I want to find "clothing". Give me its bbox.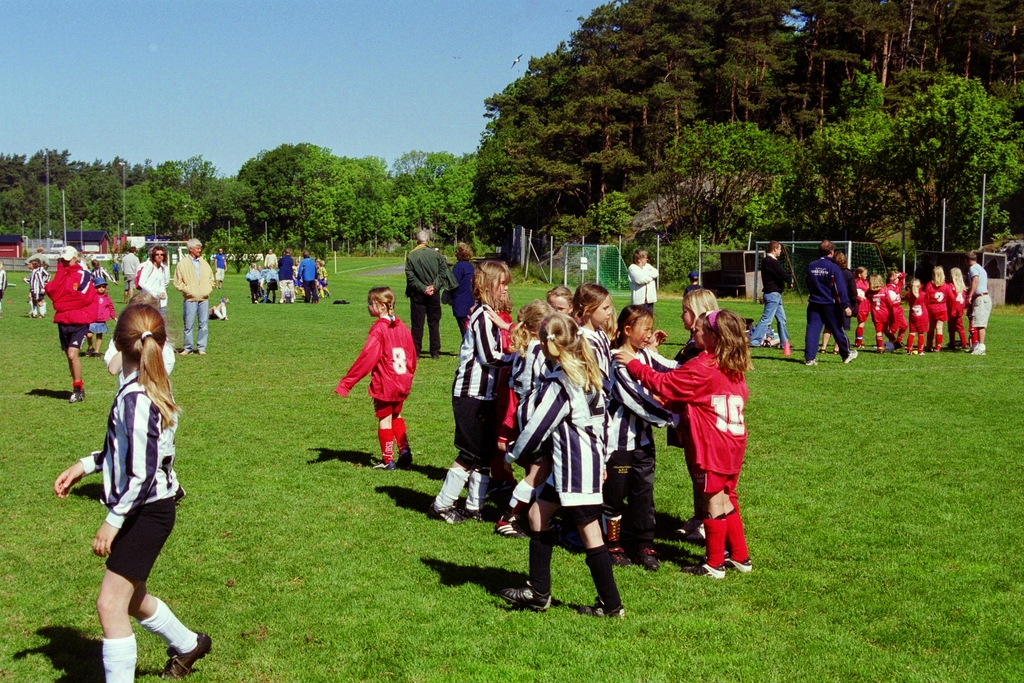
(x1=756, y1=242, x2=798, y2=355).
